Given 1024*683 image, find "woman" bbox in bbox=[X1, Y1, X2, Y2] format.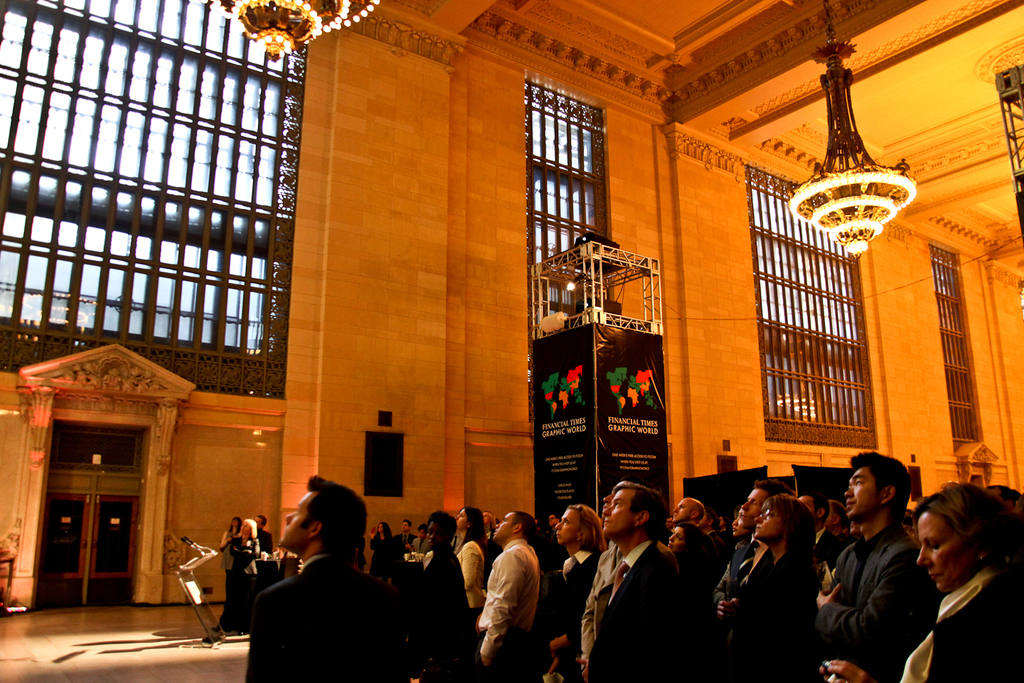
bbox=[729, 496, 818, 682].
